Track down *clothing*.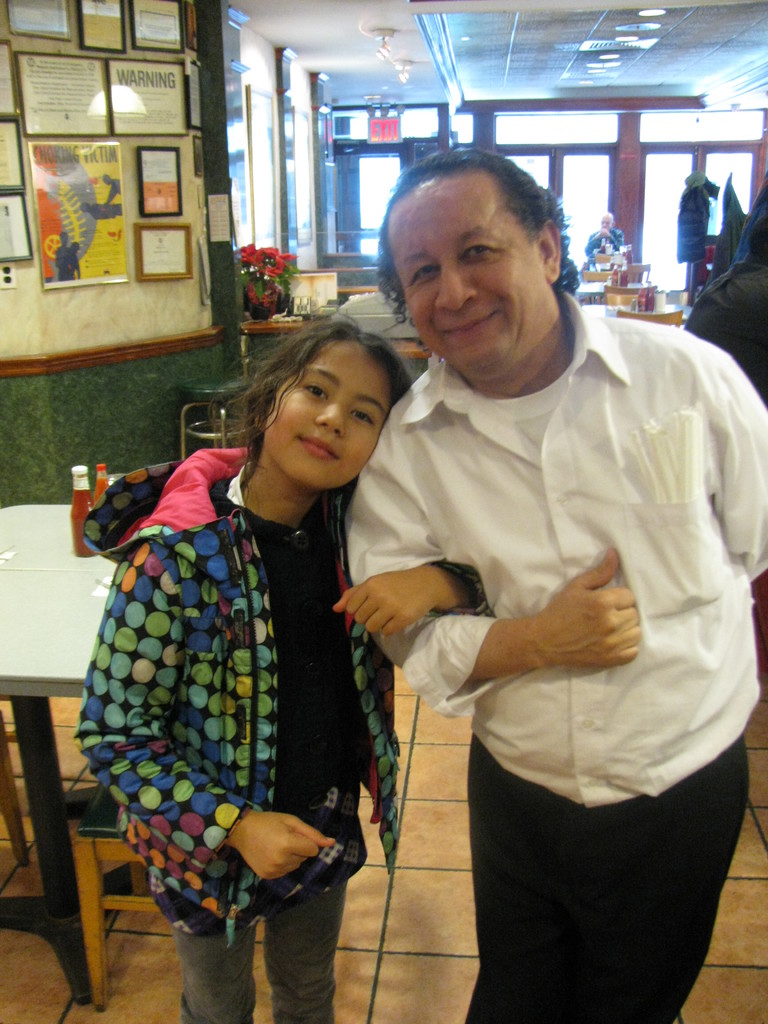
Tracked to 585 227 625 257.
